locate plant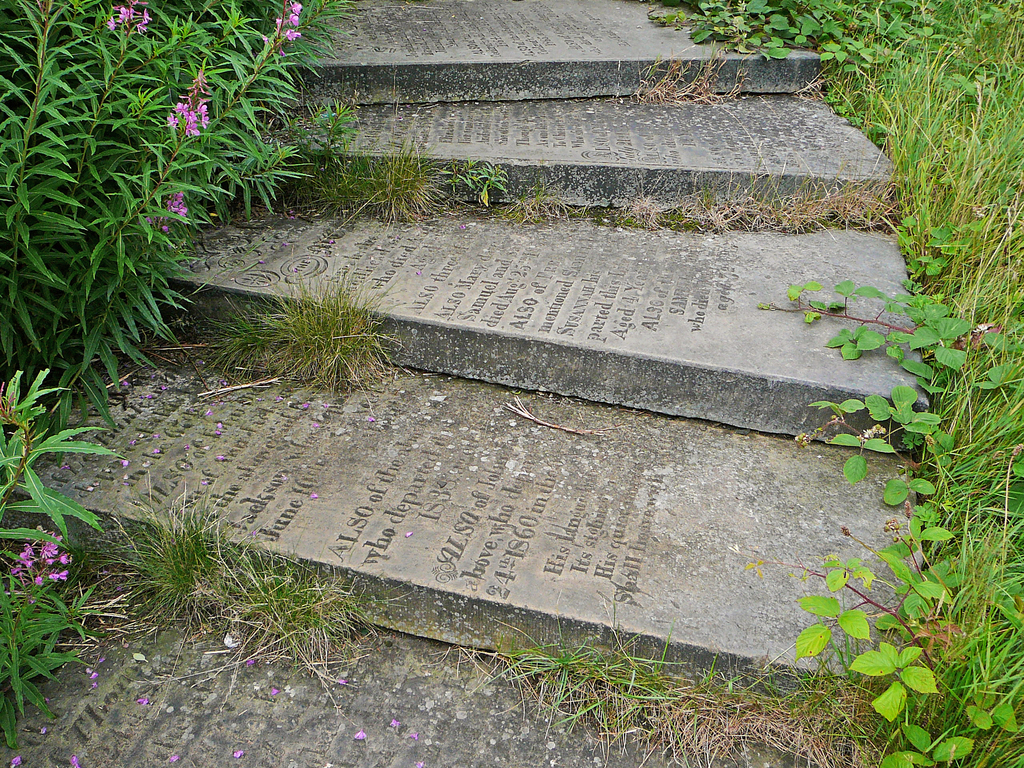
(x1=626, y1=45, x2=764, y2=113)
